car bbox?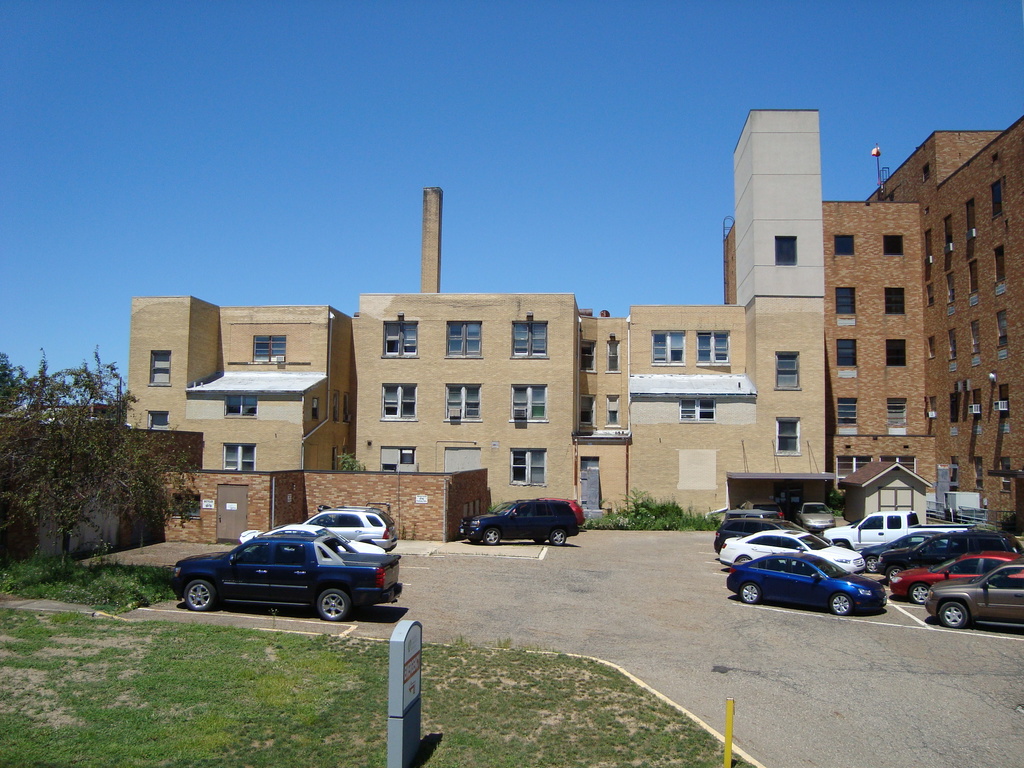
<box>864,528,966,568</box>
